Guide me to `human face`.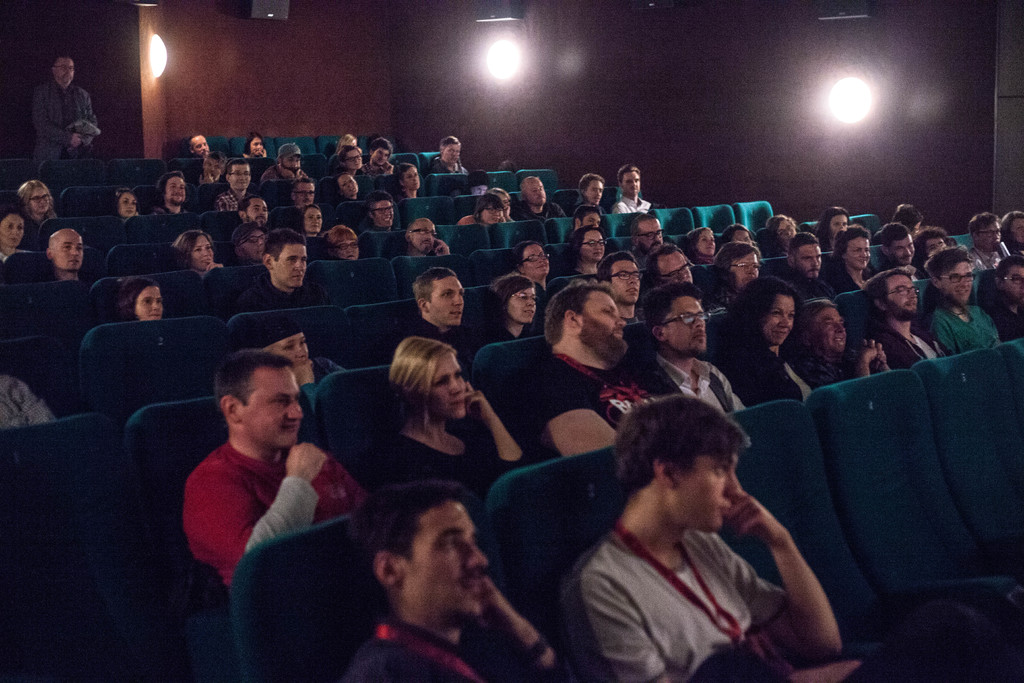
Guidance: (left=1007, top=261, right=1023, bottom=299).
